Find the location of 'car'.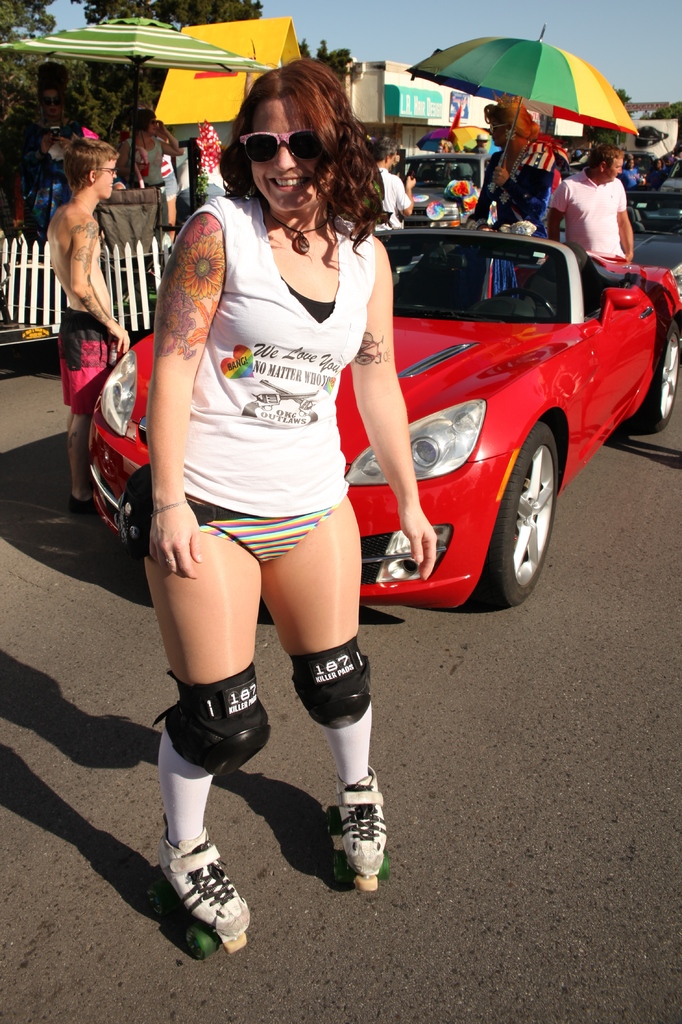
Location: box=[620, 183, 681, 286].
